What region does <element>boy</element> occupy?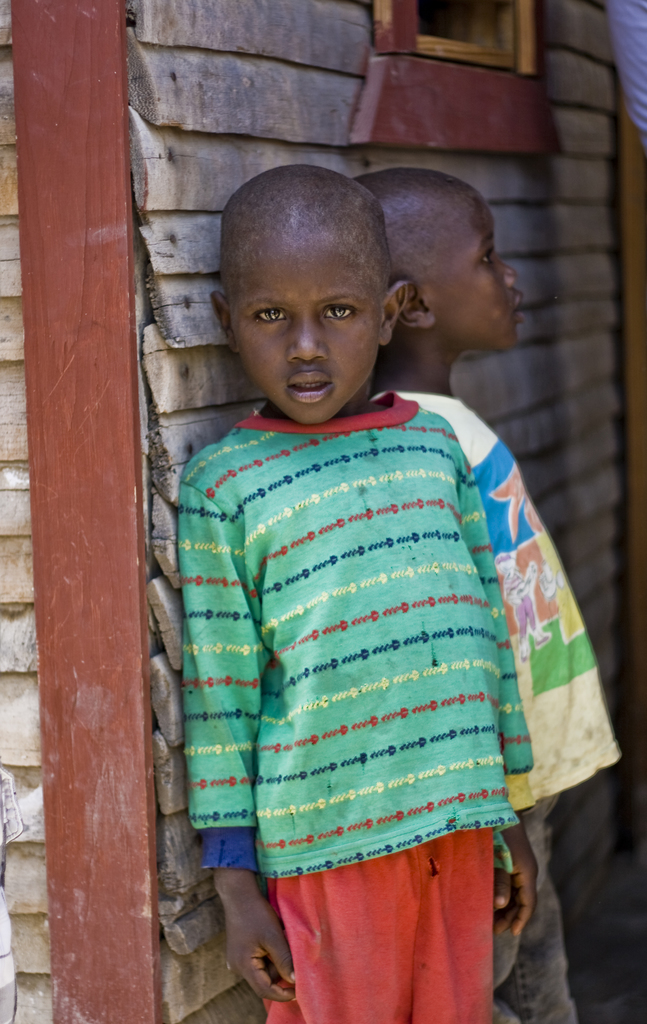
{"left": 336, "top": 168, "right": 624, "bottom": 1023}.
